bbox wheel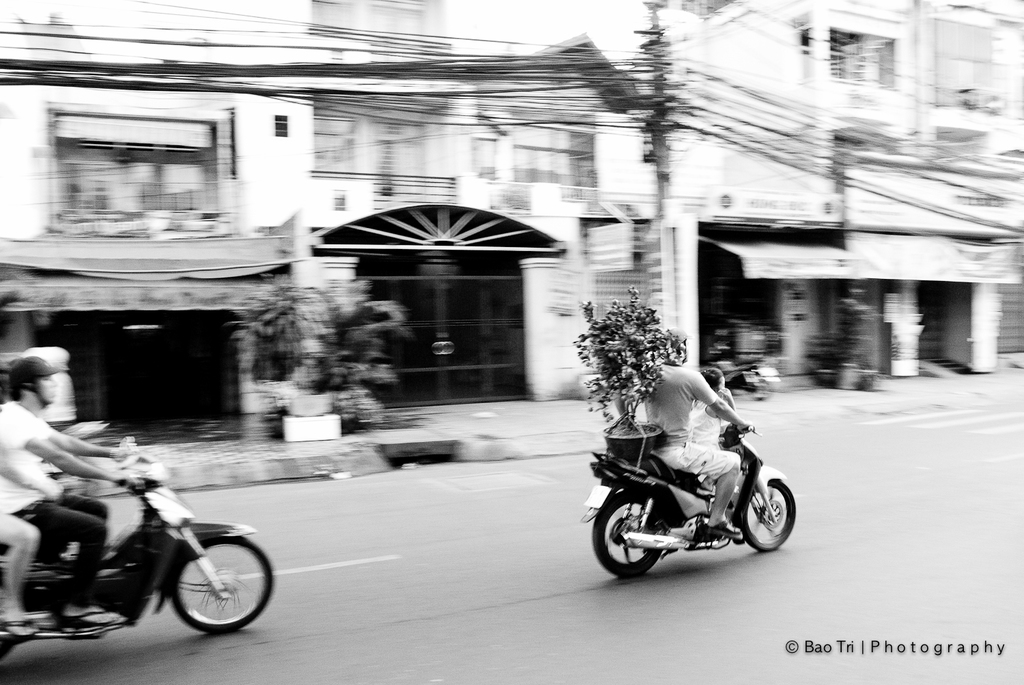
(742,477,793,564)
